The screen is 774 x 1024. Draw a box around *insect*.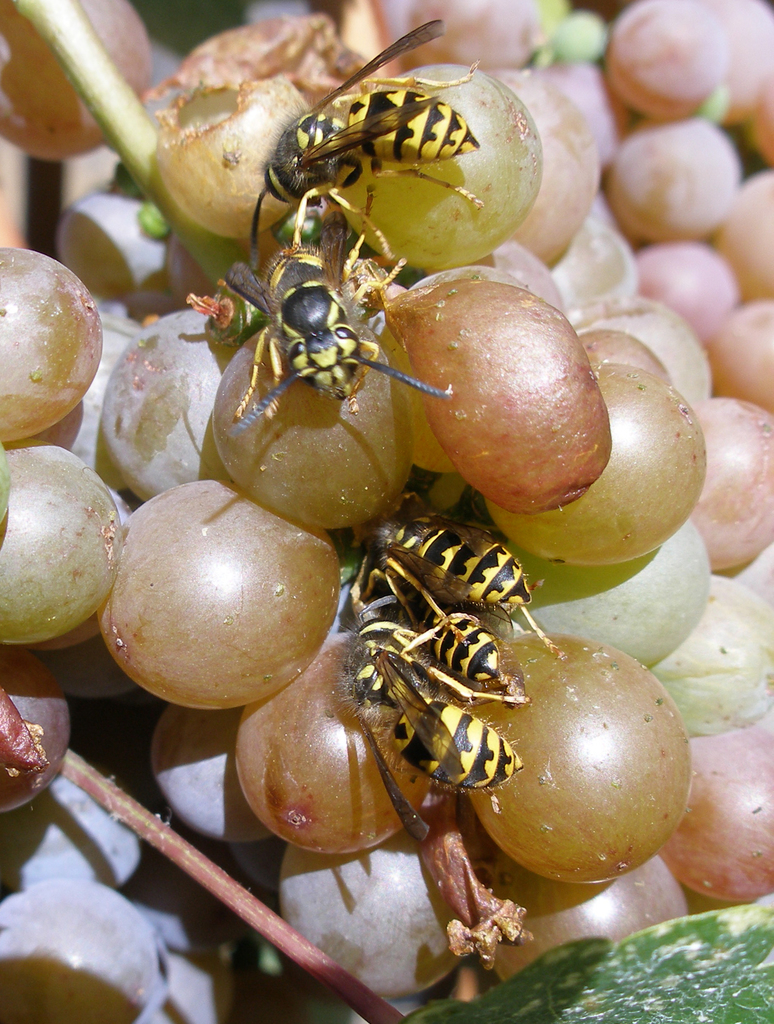
bbox=[348, 486, 562, 664].
